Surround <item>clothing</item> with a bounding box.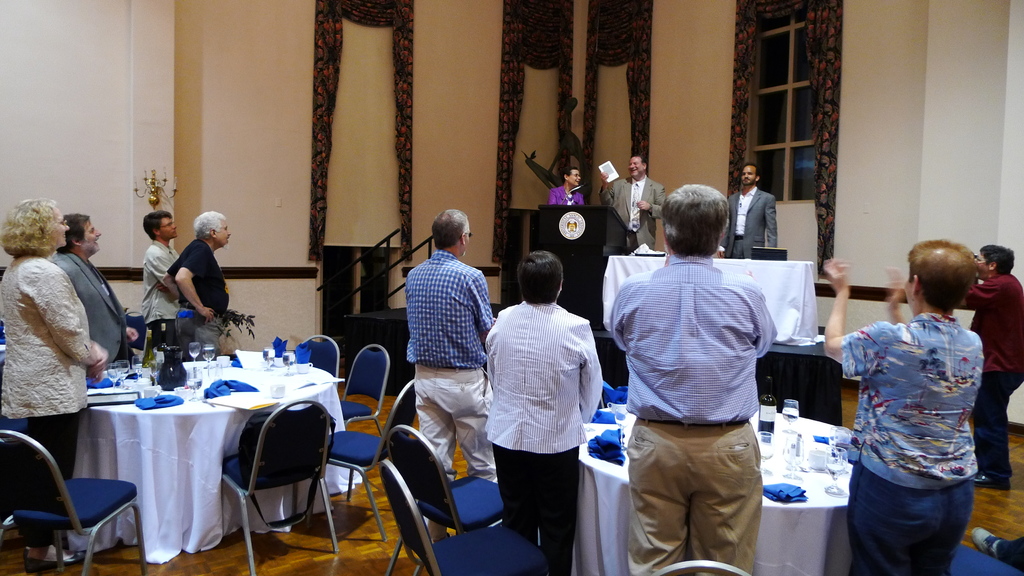
left=0, top=257, right=109, bottom=548.
